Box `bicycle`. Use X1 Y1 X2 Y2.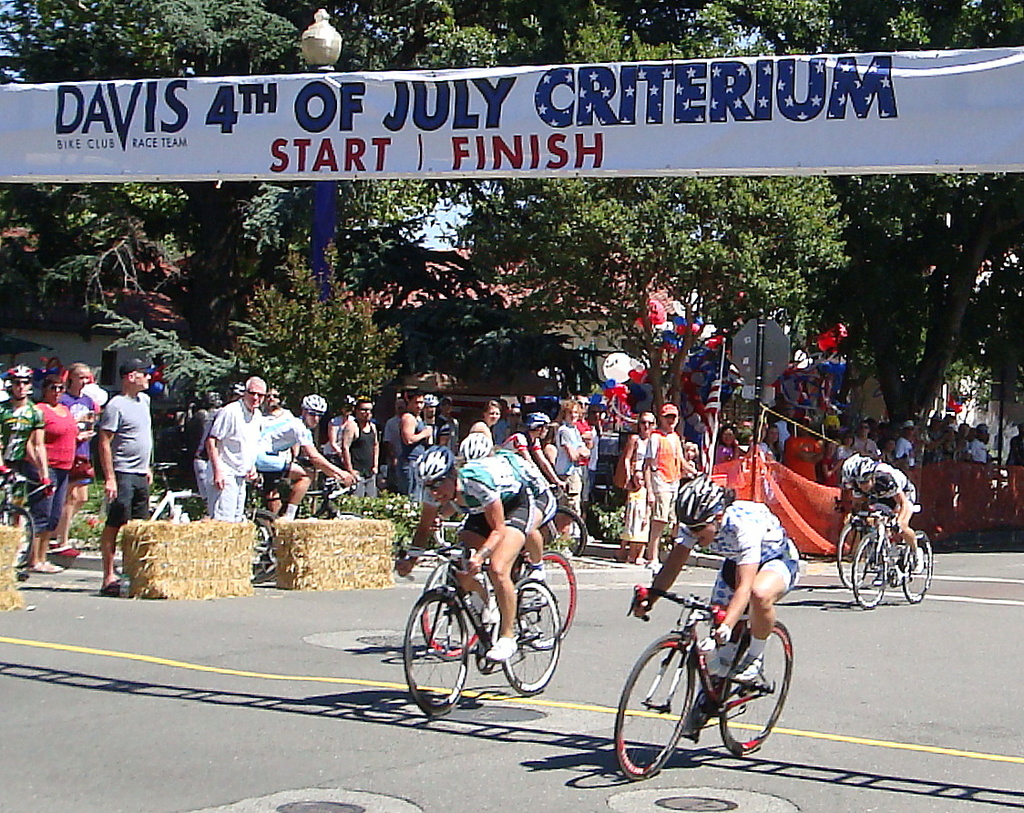
253 468 372 589.
